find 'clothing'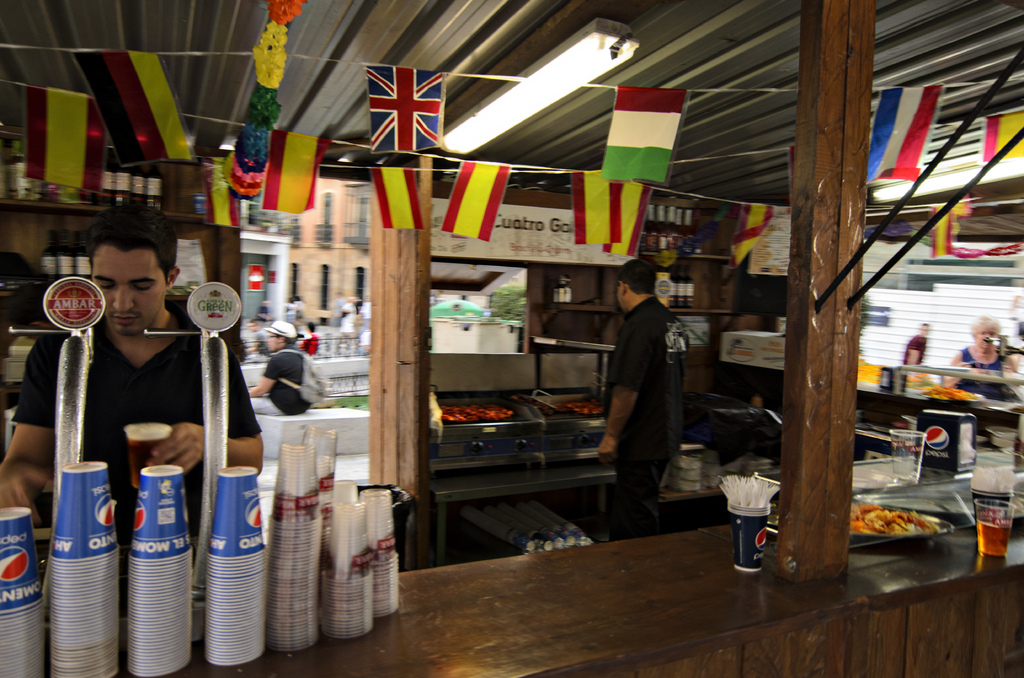
l=963, t=347, r=1016, b=371
